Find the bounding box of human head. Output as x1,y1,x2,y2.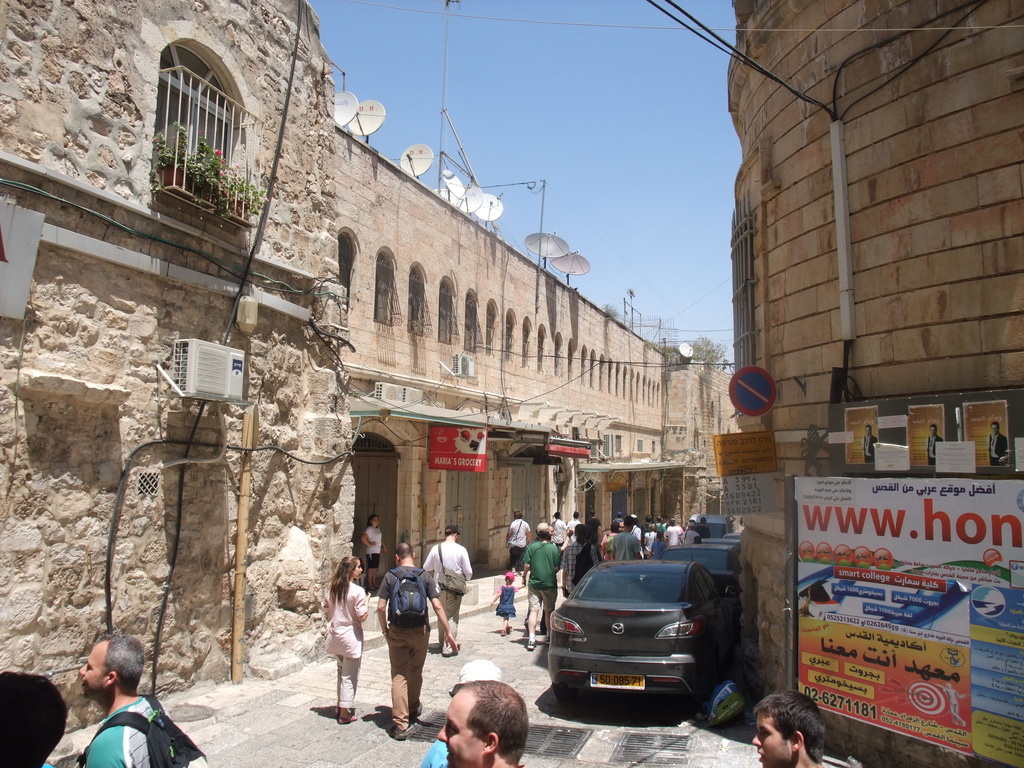
556,509,562,518.
